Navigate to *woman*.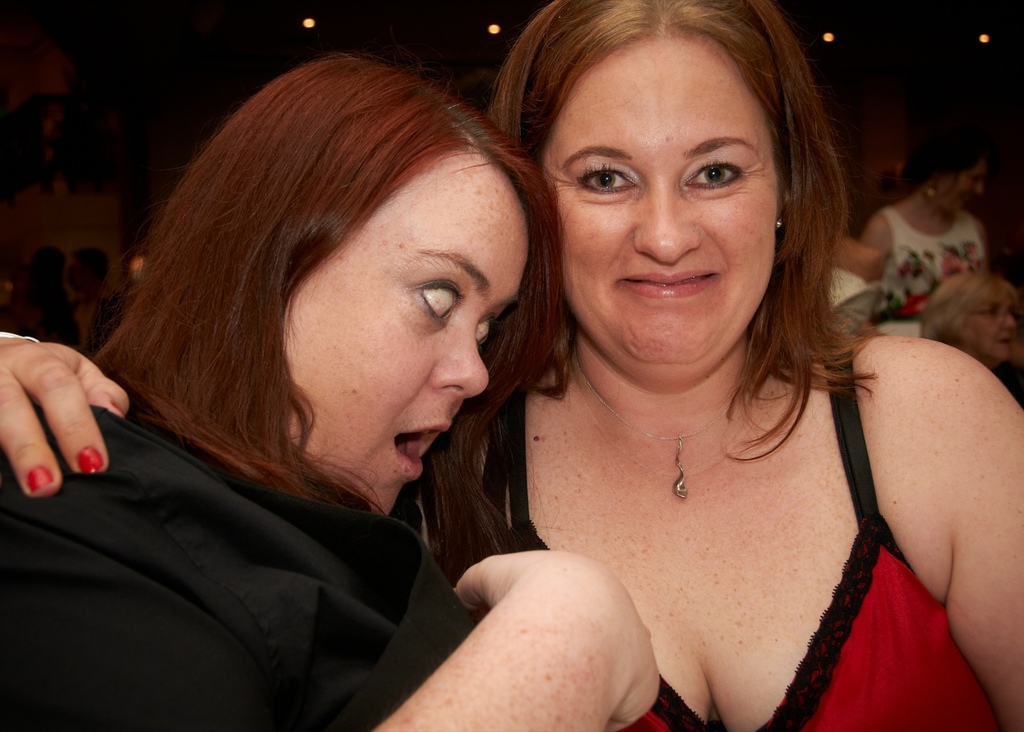
Navigation target: x1=915, y1=277, x2=1018, y2=379.
